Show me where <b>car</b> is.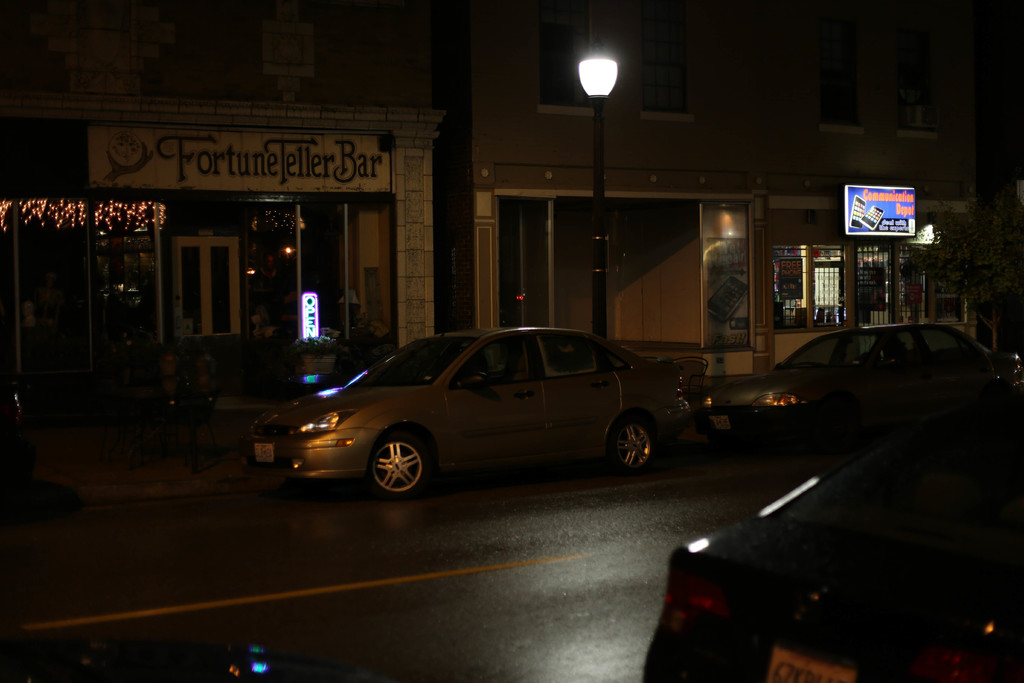
<b>car</b> is at x1=640, y1=384, x2=1023, y2=682.
